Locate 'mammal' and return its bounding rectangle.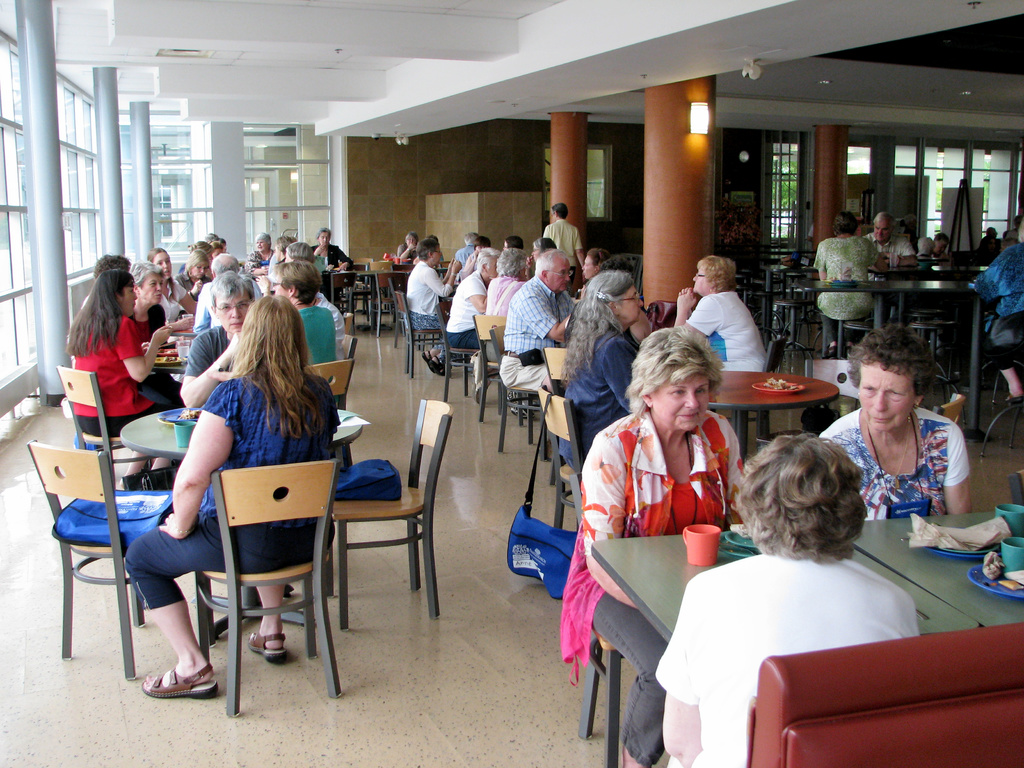
x1=816, y1=316, x2=971, y2=516.
